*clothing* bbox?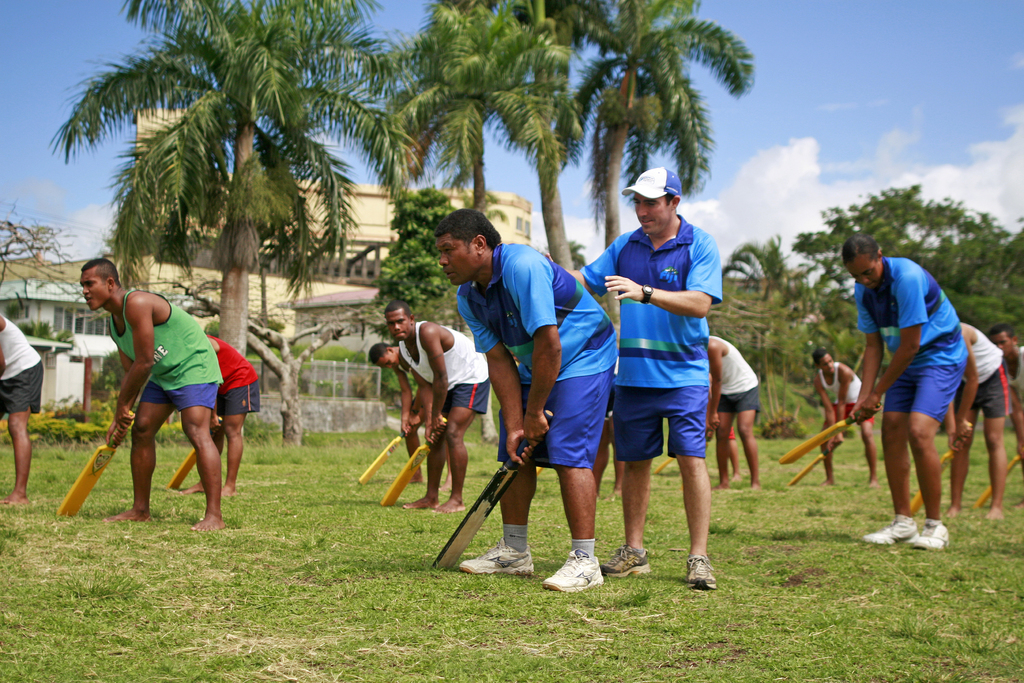
bbox=(815, 358, 871, 422)
